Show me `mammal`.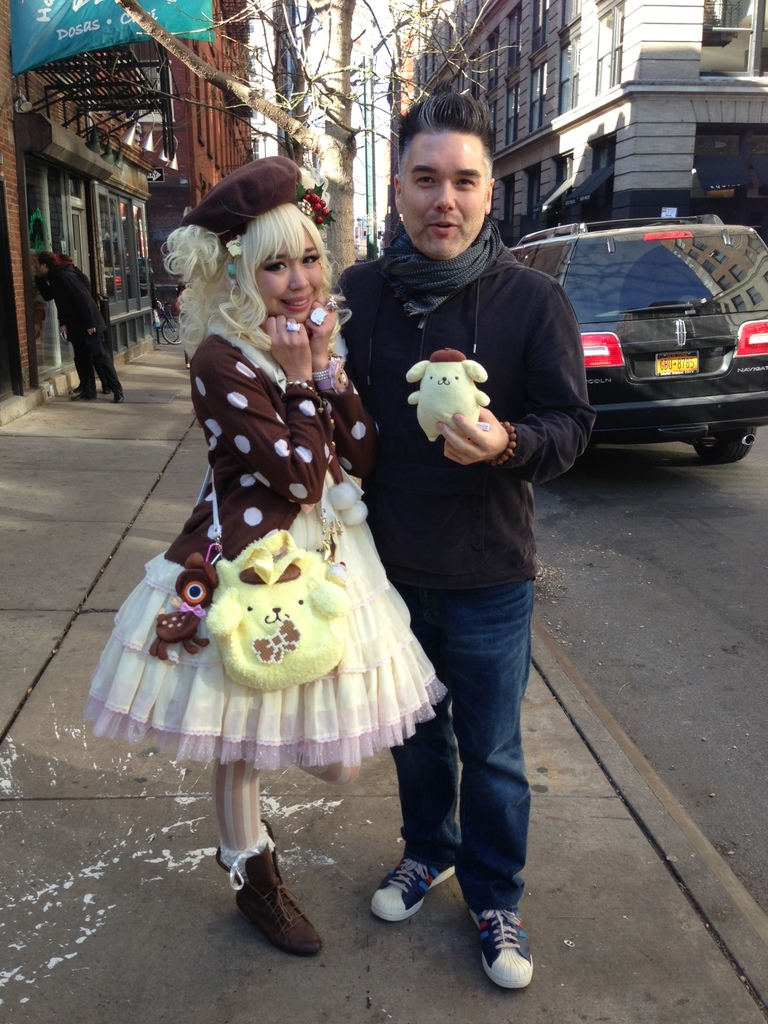
`mammal` is here: [53,248,118,397].
